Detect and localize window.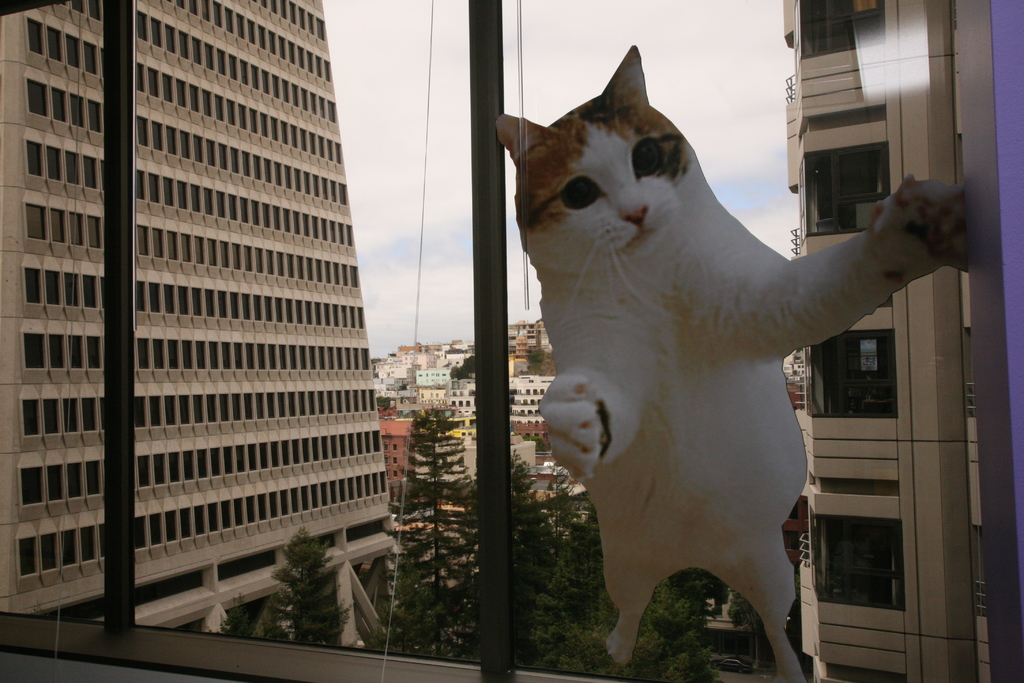
Localized at box(86, 459, 103, 497).
